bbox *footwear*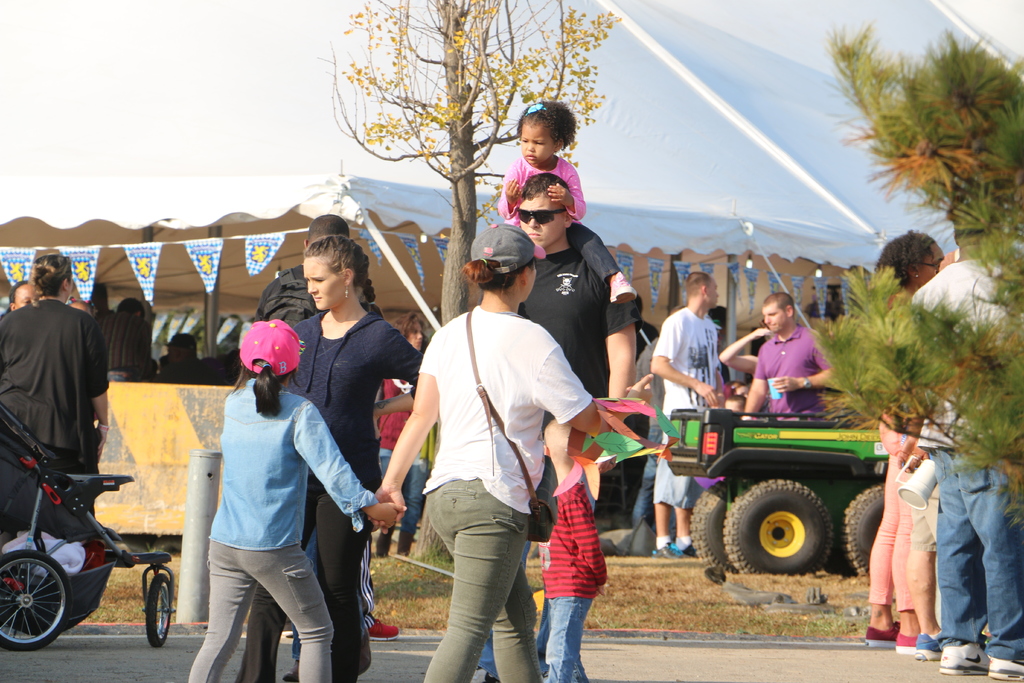
Rect(367, 620, 403, 641)
